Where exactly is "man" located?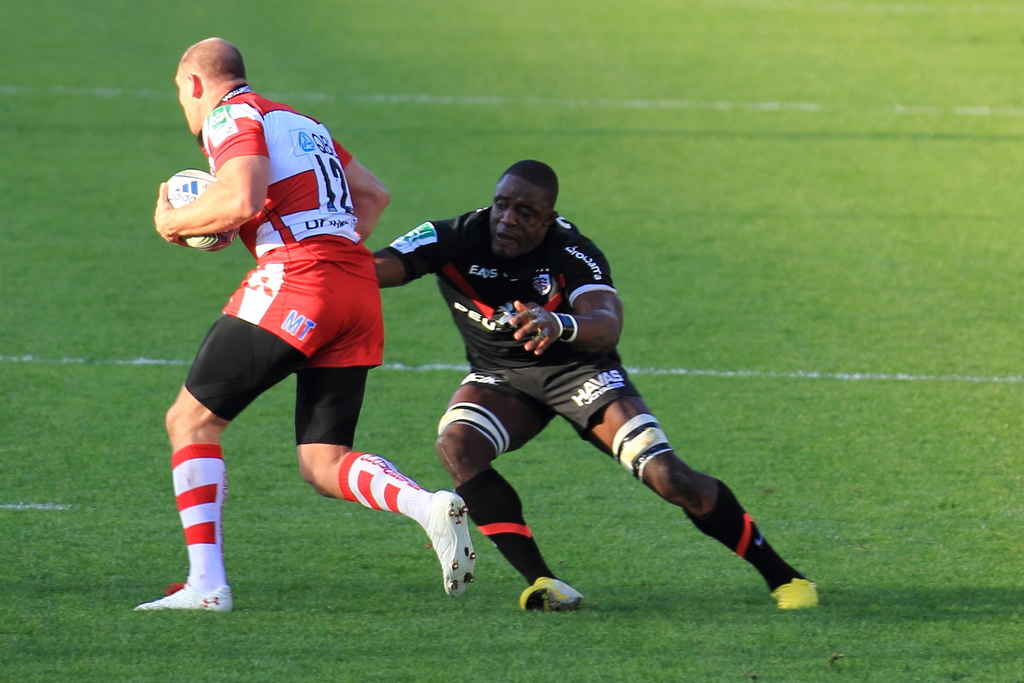
Its bounding box is 132/37/476/607.
